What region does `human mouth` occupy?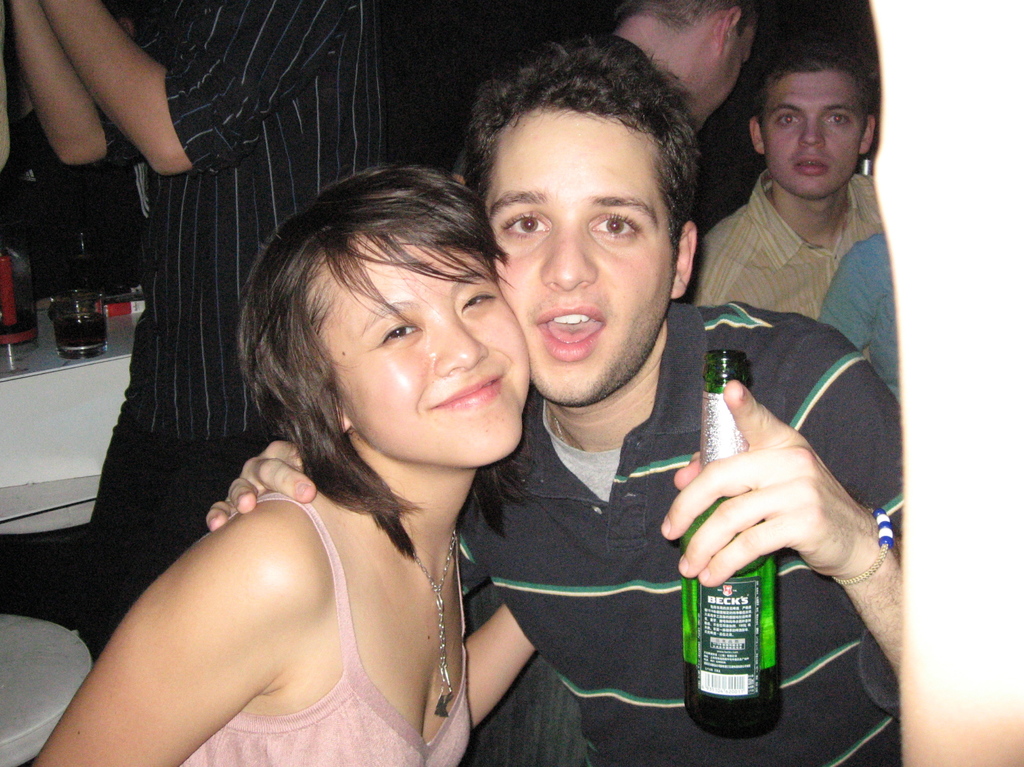
[left=790, top=153, right=833, bottom=184].
